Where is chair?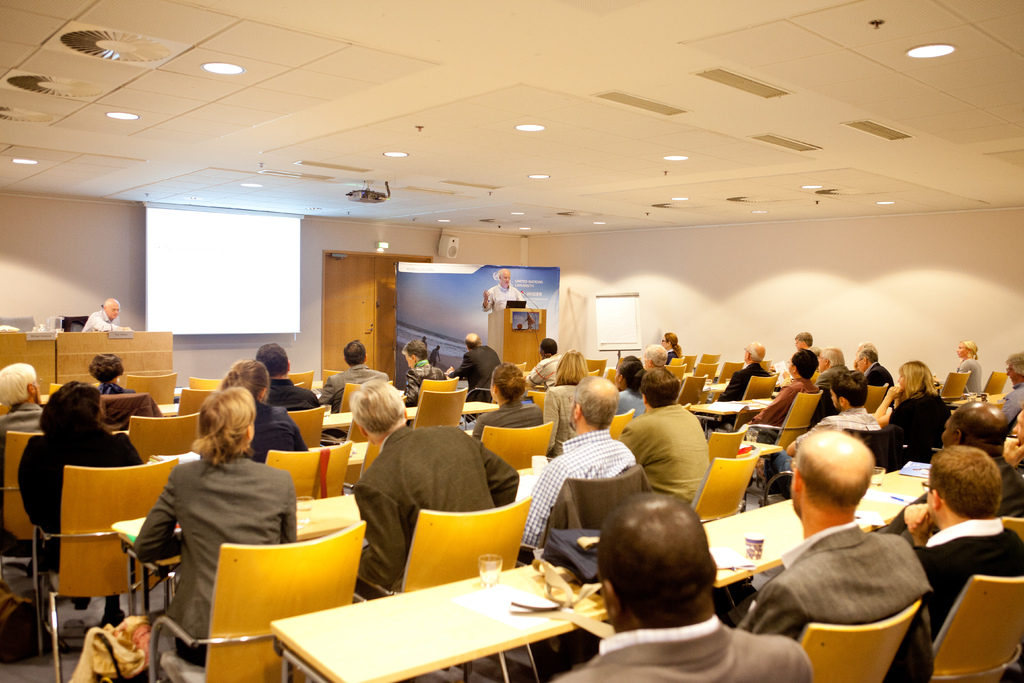
x1=745 y1=375 x2=772 y2=397.
